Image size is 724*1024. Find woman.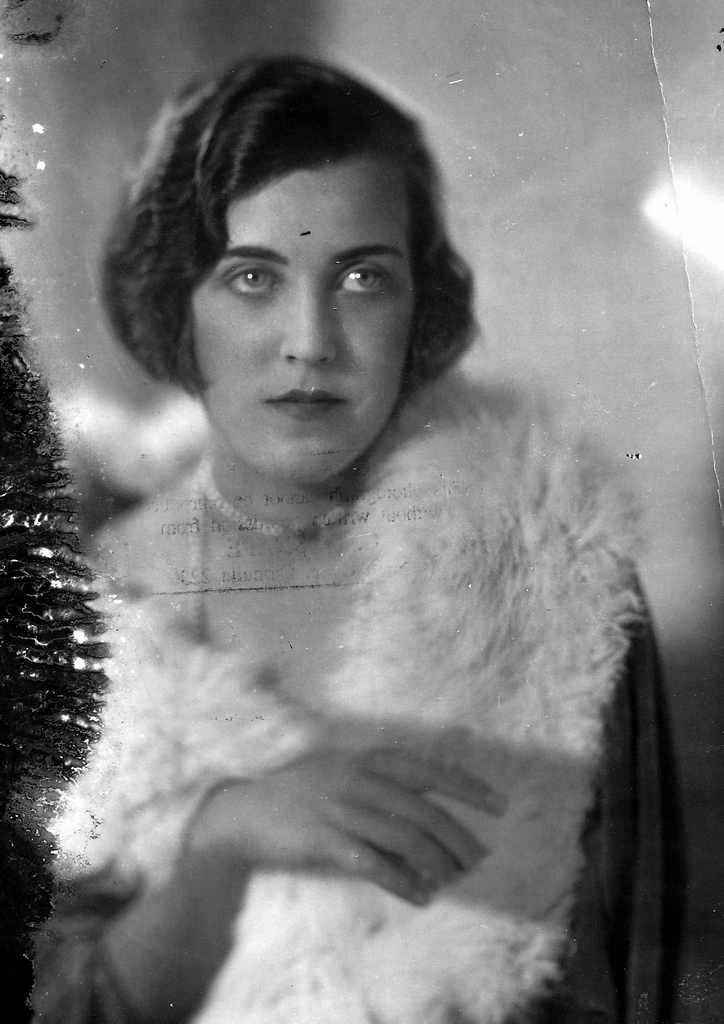
{"x1": 11, "y1": 47, "x2": 723, "y2": 1004}.
